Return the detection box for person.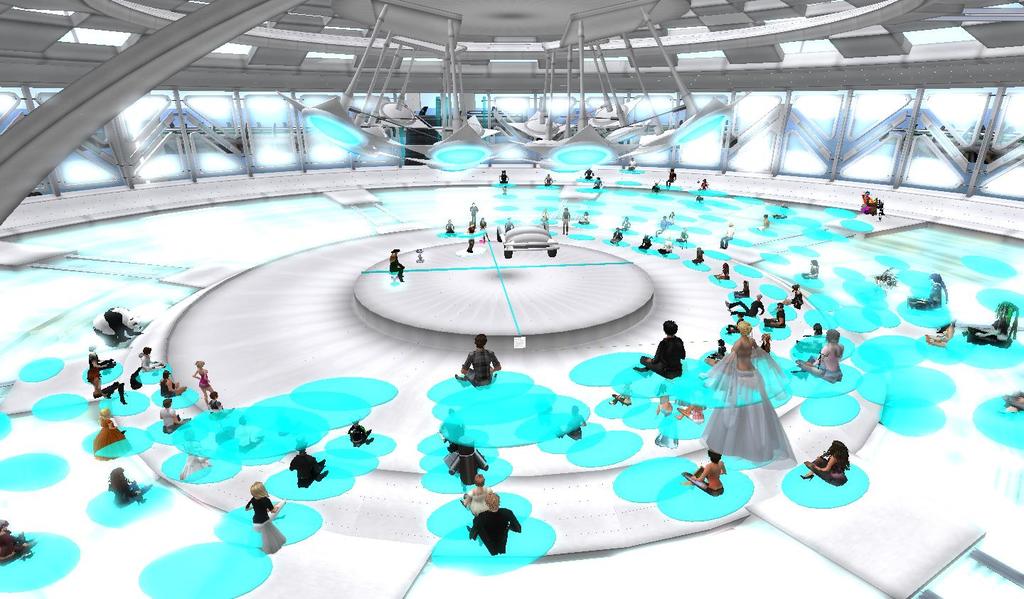
locate(619, 220, 627, 226).
